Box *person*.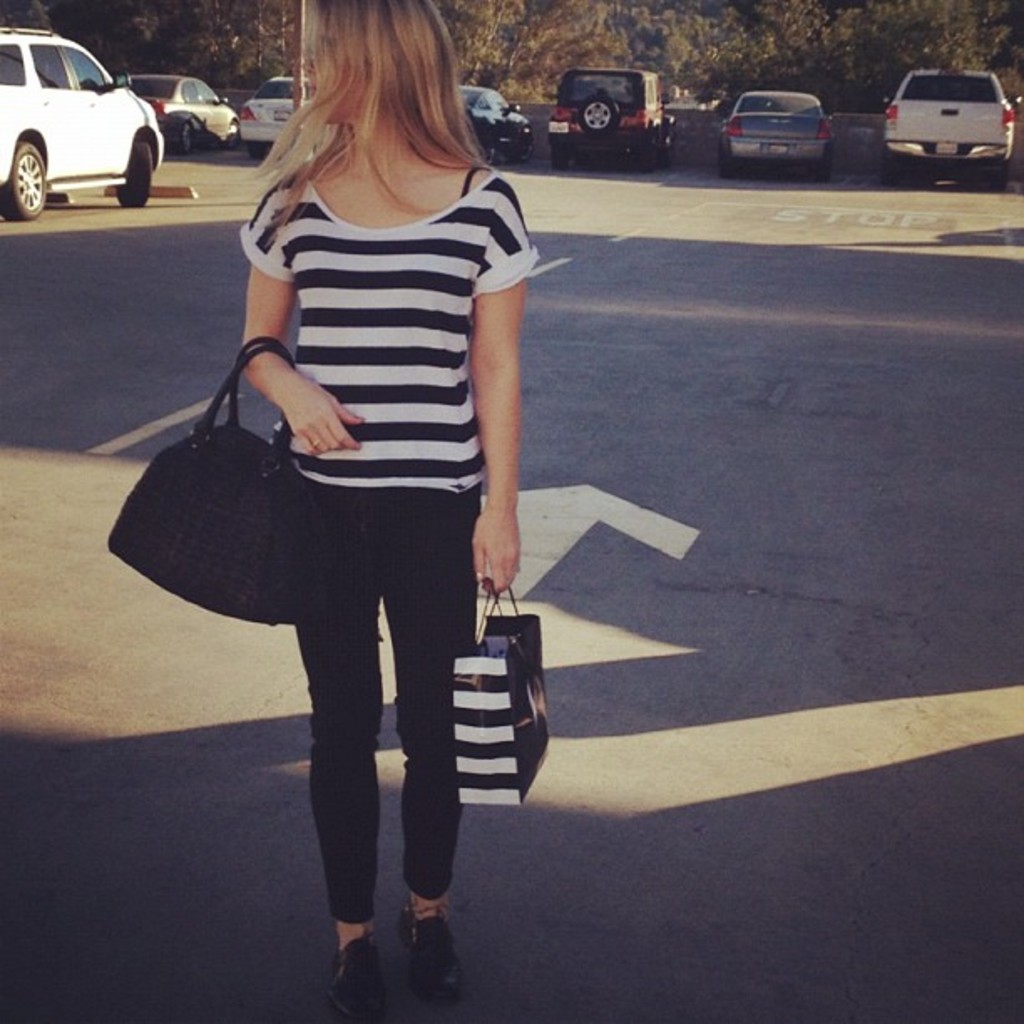
x1=157, y1=0, x2=569, y2=959.
